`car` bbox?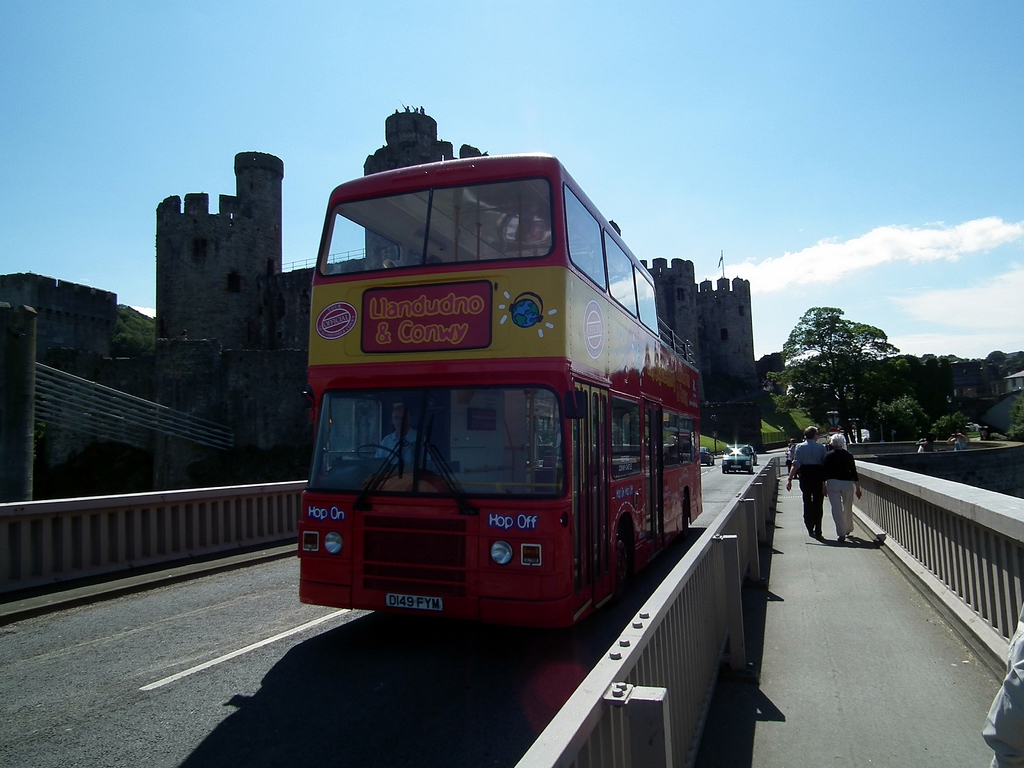
select_region(700, 447, 713, 466)
